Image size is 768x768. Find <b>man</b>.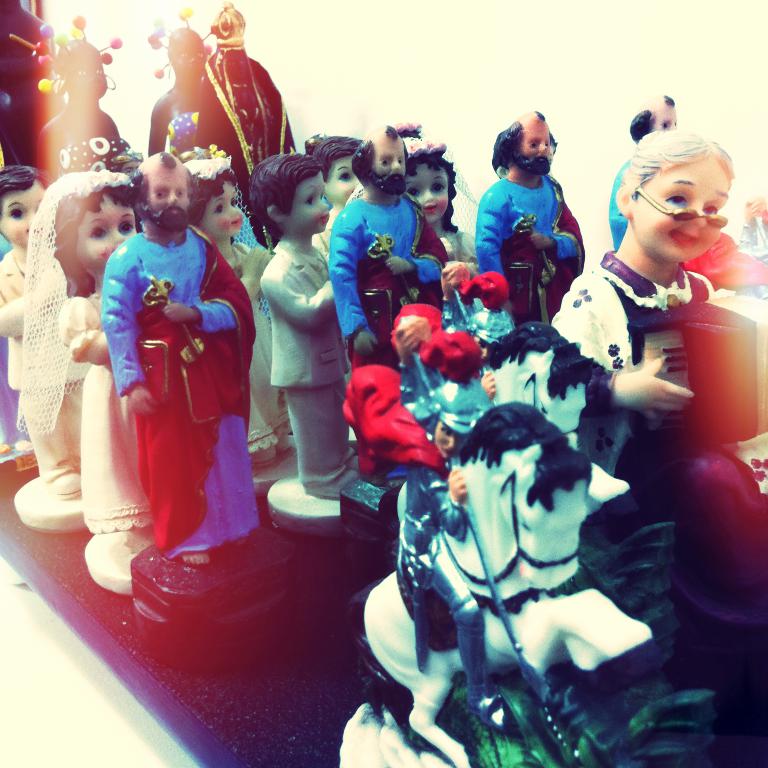
[x1=606, y1=93, x2=684, y2=258].
